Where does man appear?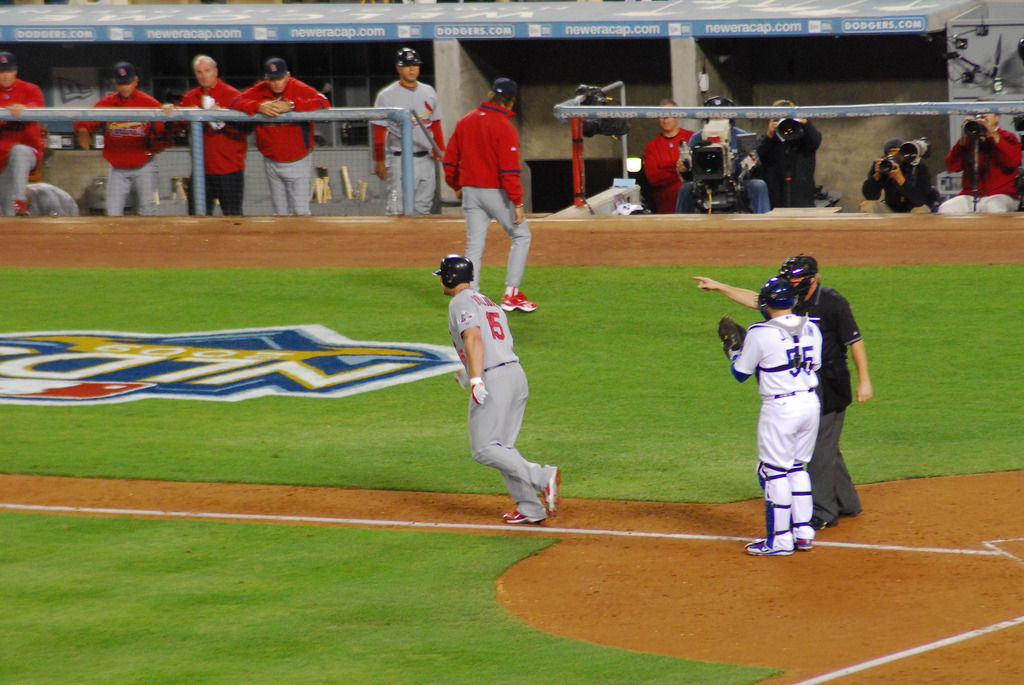
Appears at <bbox>723, 275, 815, 551</bbox>.
